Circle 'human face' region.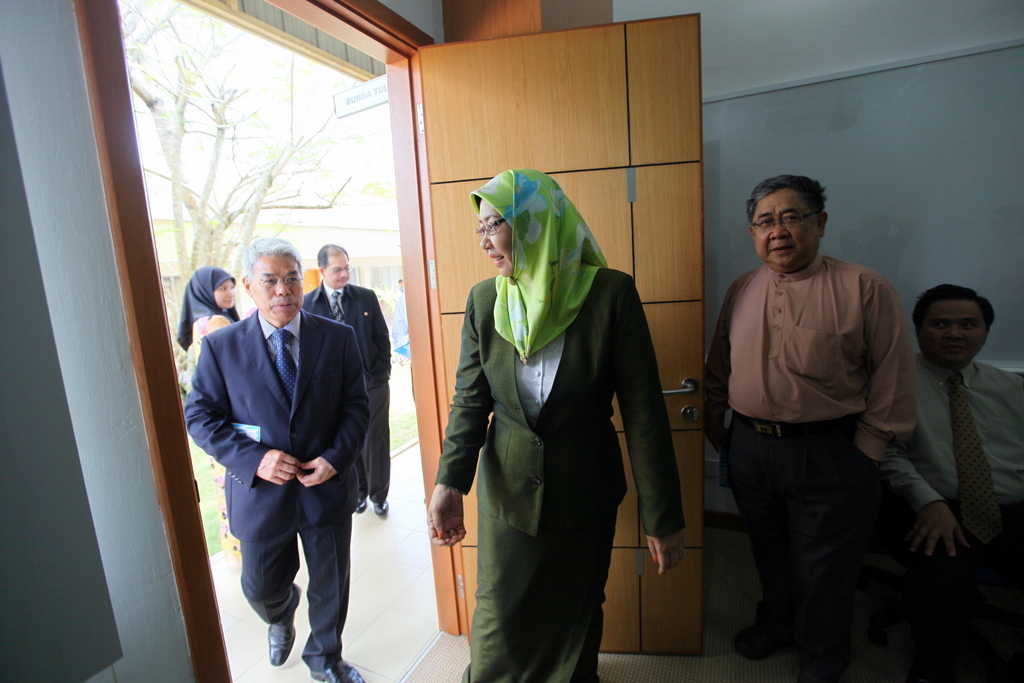
Region: x1=480, y1=196, x2=513, y2=276.
